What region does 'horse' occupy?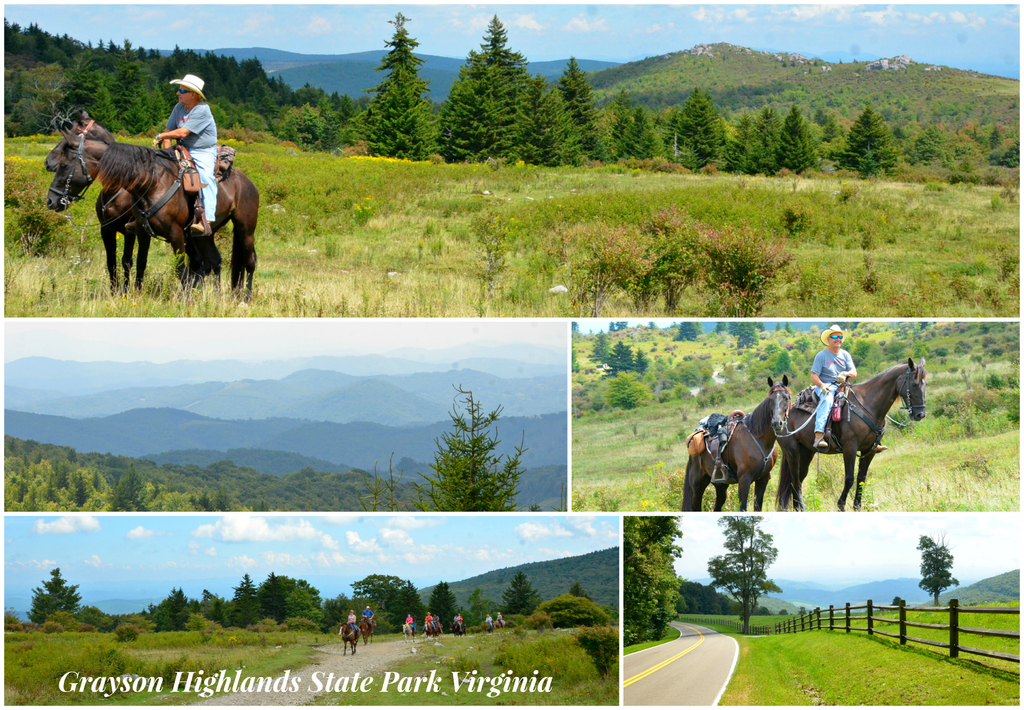
<bbox>776, 355, 929, 509</bbox>.
